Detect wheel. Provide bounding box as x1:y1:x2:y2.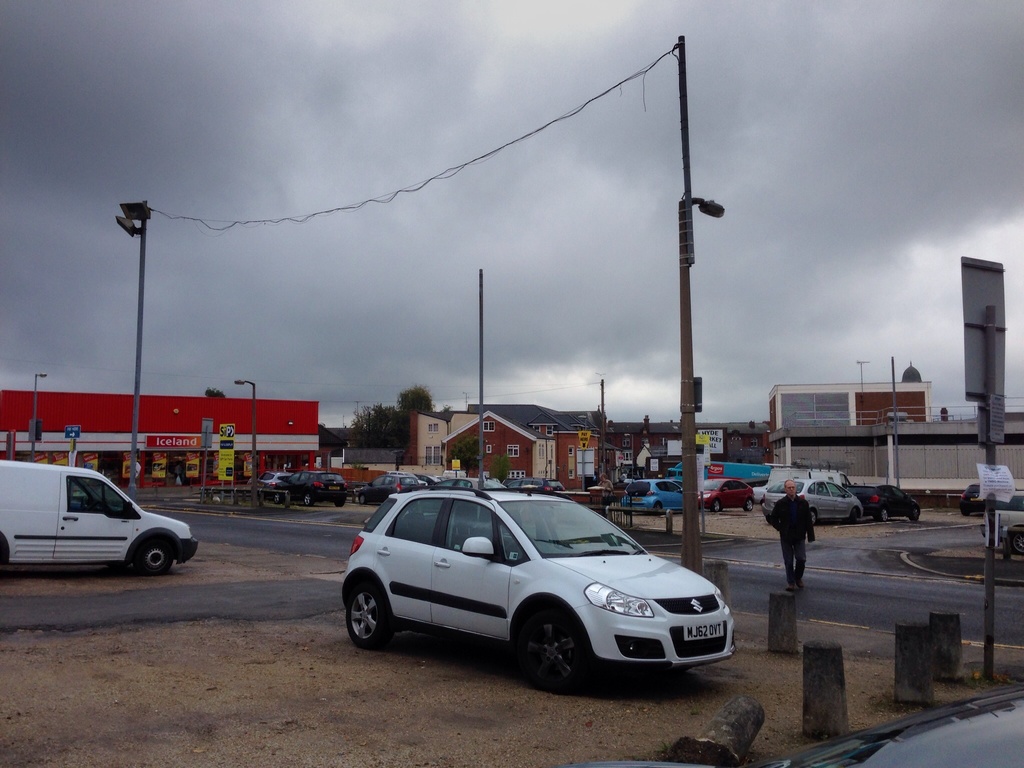
272:494:280:503.
